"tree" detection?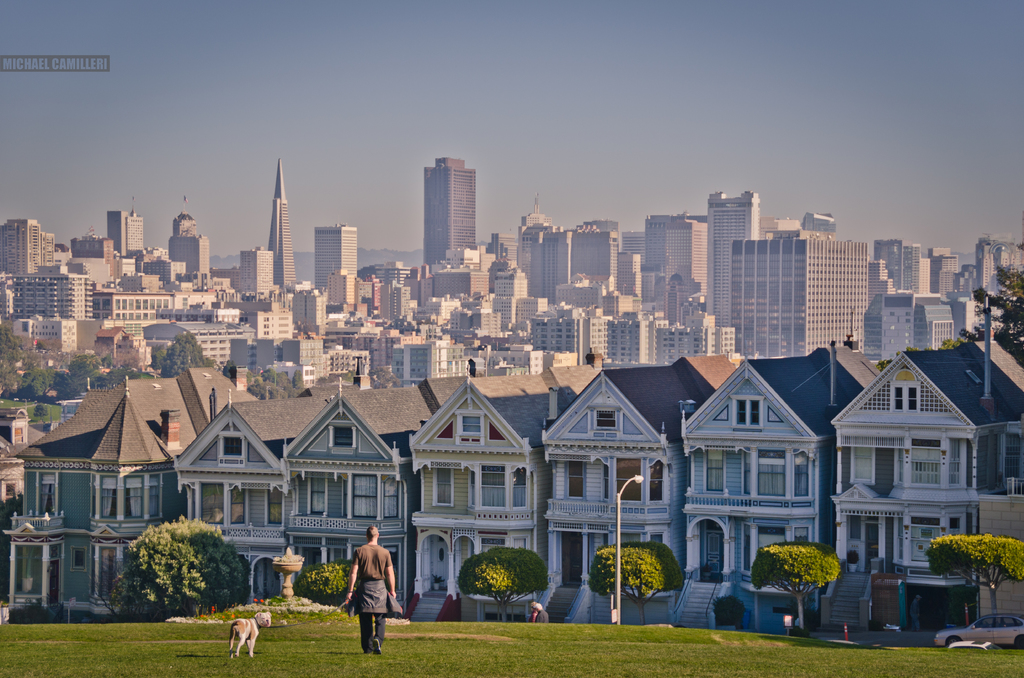
[left=166, top=517, right=254, bottom=625]
